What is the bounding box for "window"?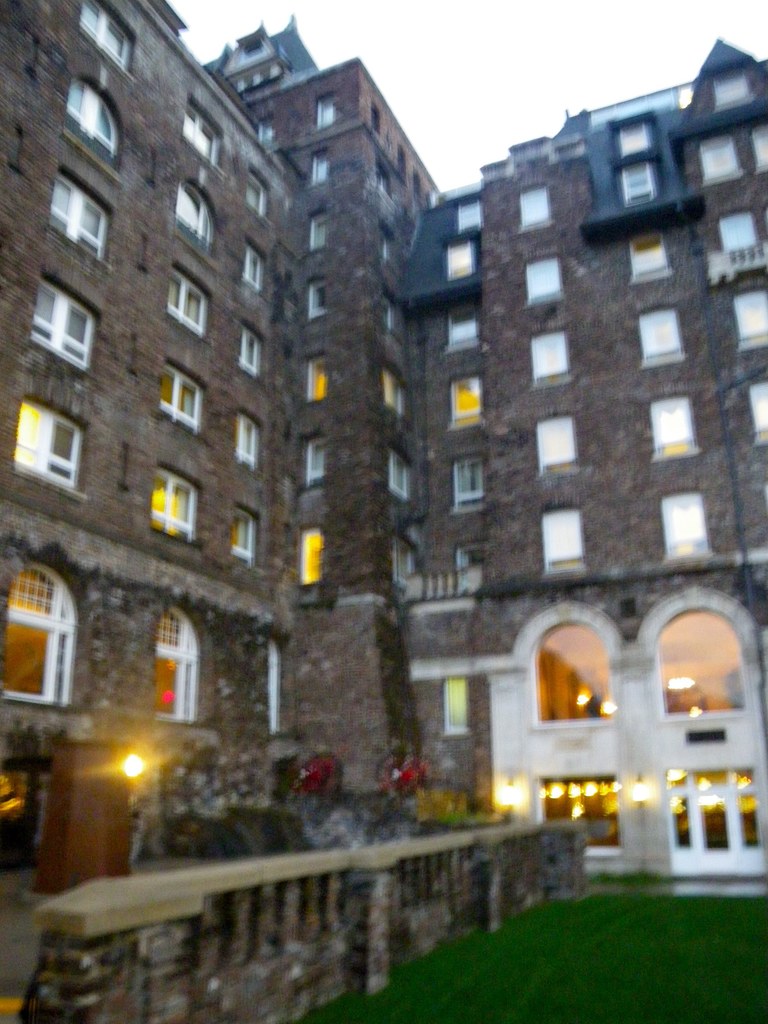
locate(531, 337, 569, 389).
